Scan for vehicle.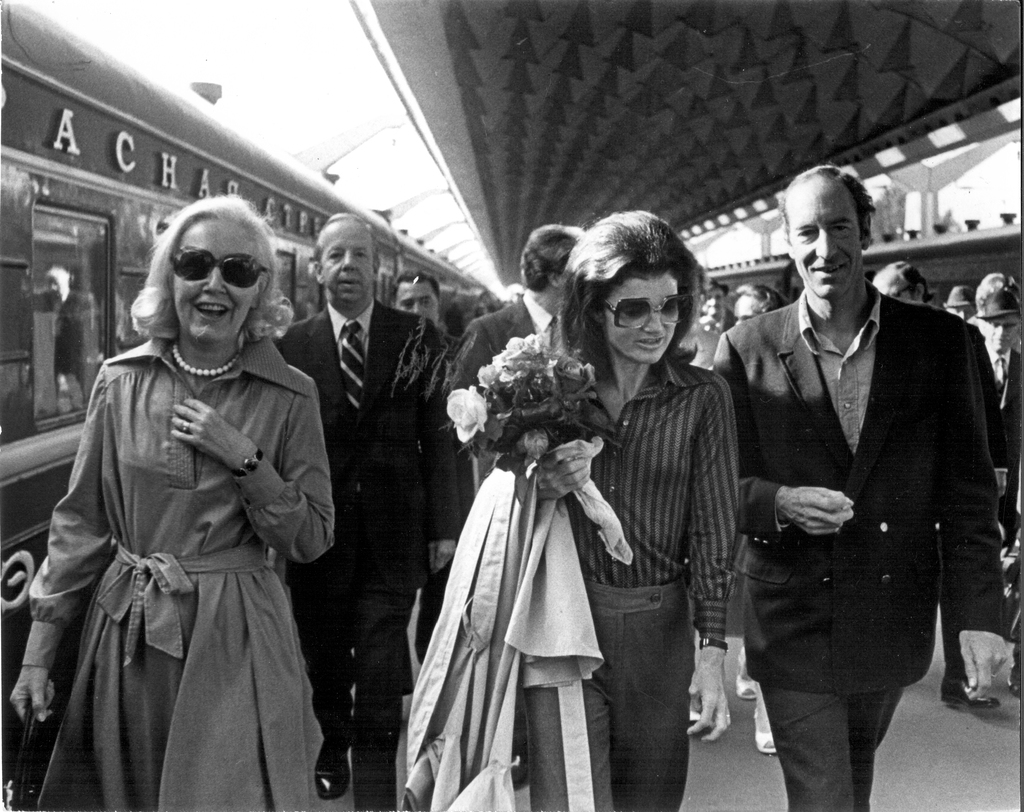
Scan result: bbox=(0, 0, 506, 760).
